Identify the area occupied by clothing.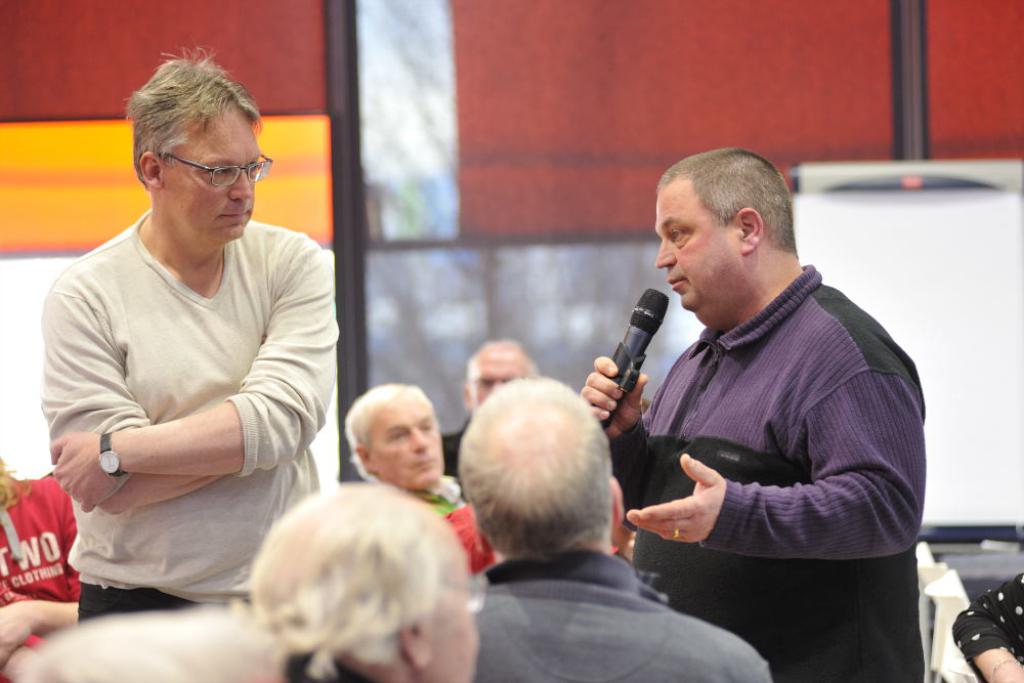
Area: bbox=[466, 549, 769, 682].
